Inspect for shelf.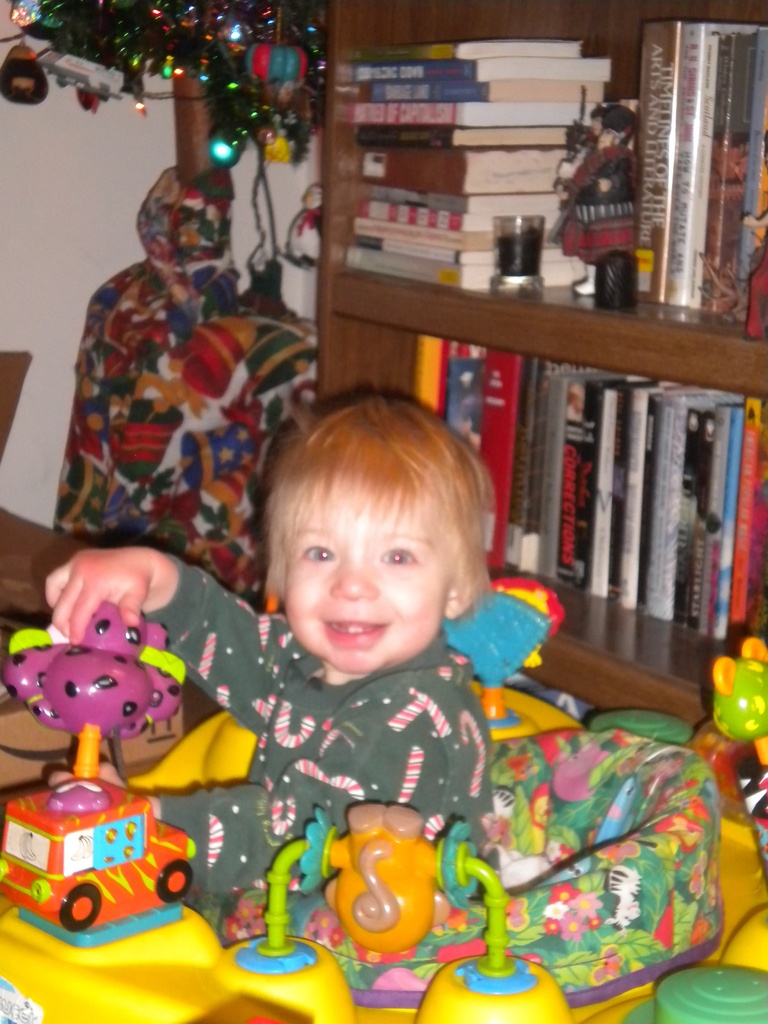
Inspection: crop(315, 260, 767, 725).
